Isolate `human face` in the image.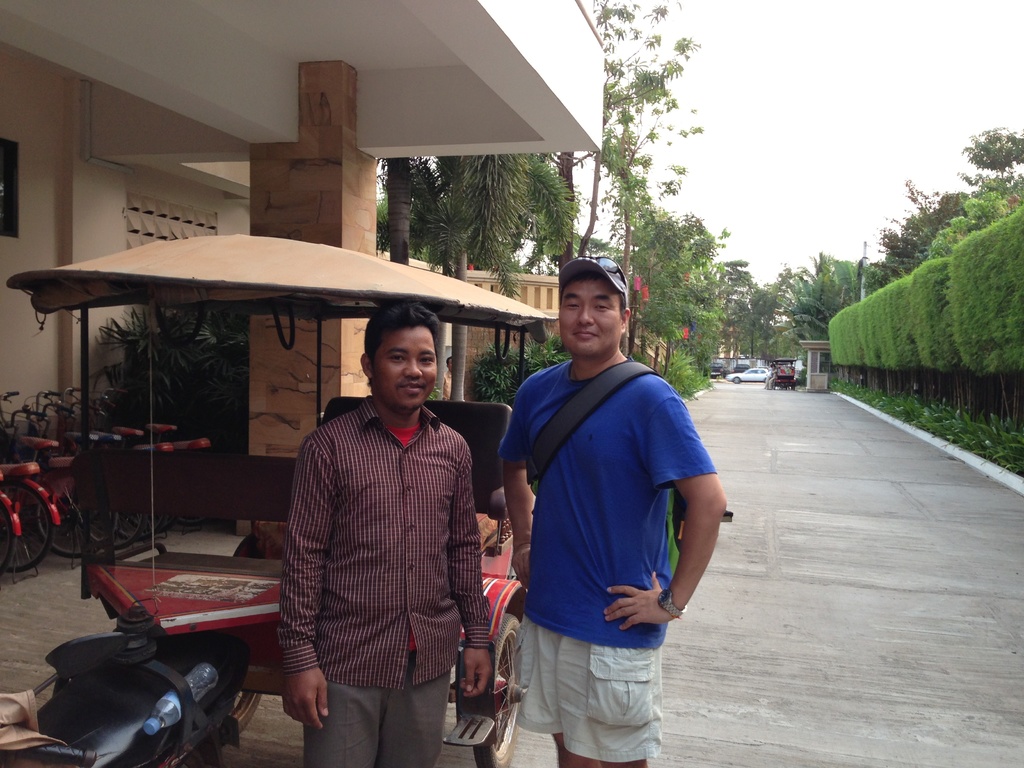
Isolated region: [370, 328, 435, 410].
